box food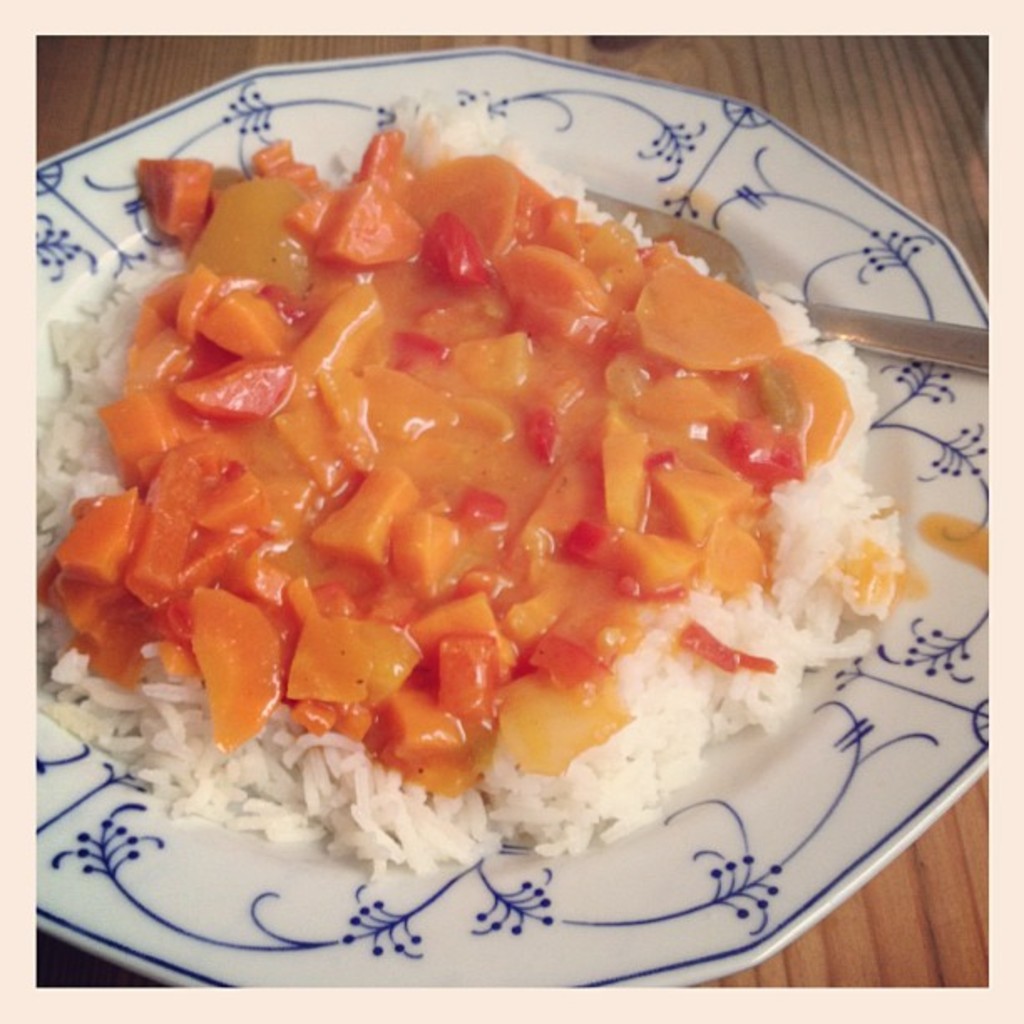
<box>50,104,873,815</box>
